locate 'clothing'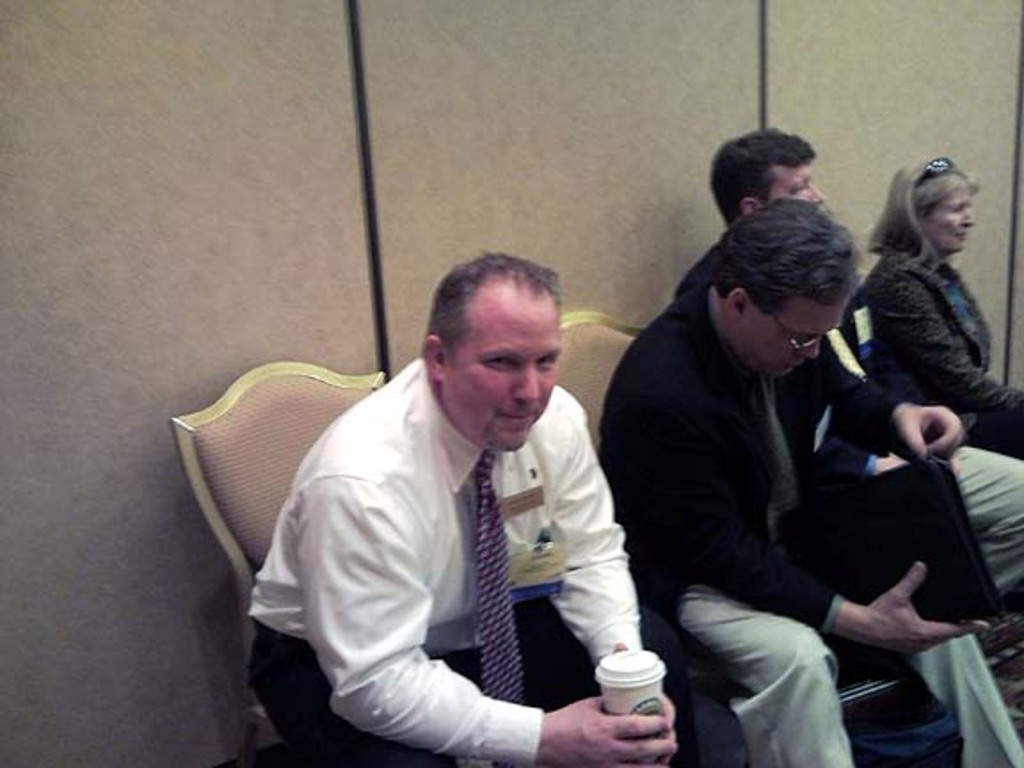
[left=834, top=299, right=1022, bottom=588]
